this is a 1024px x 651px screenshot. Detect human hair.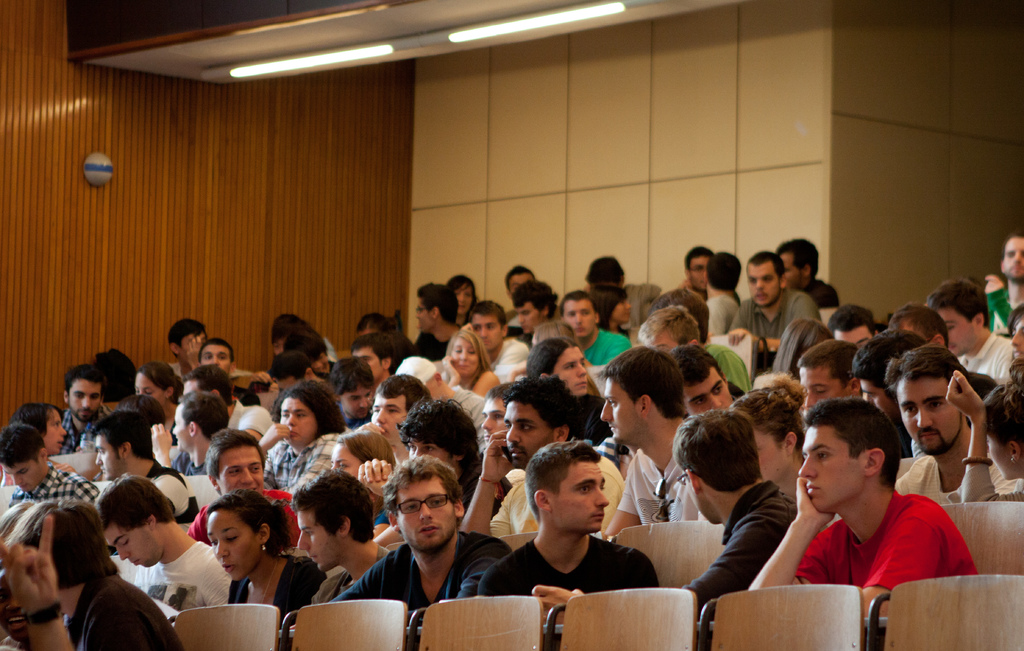
<box>746,248,785,284</box>.
